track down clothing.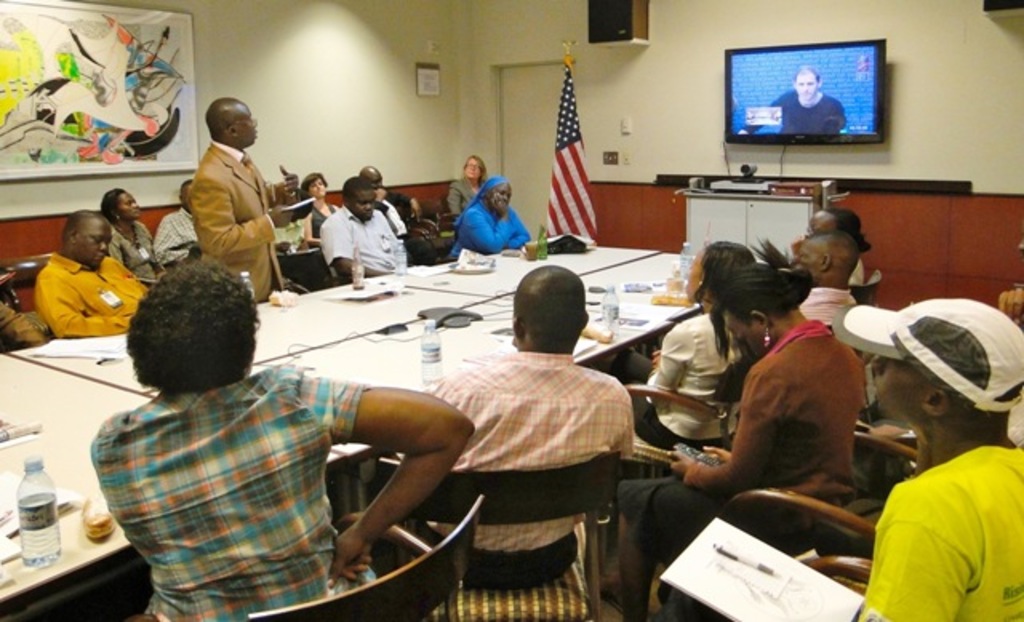
Tracked to rect(618, 317, 869, 574).
